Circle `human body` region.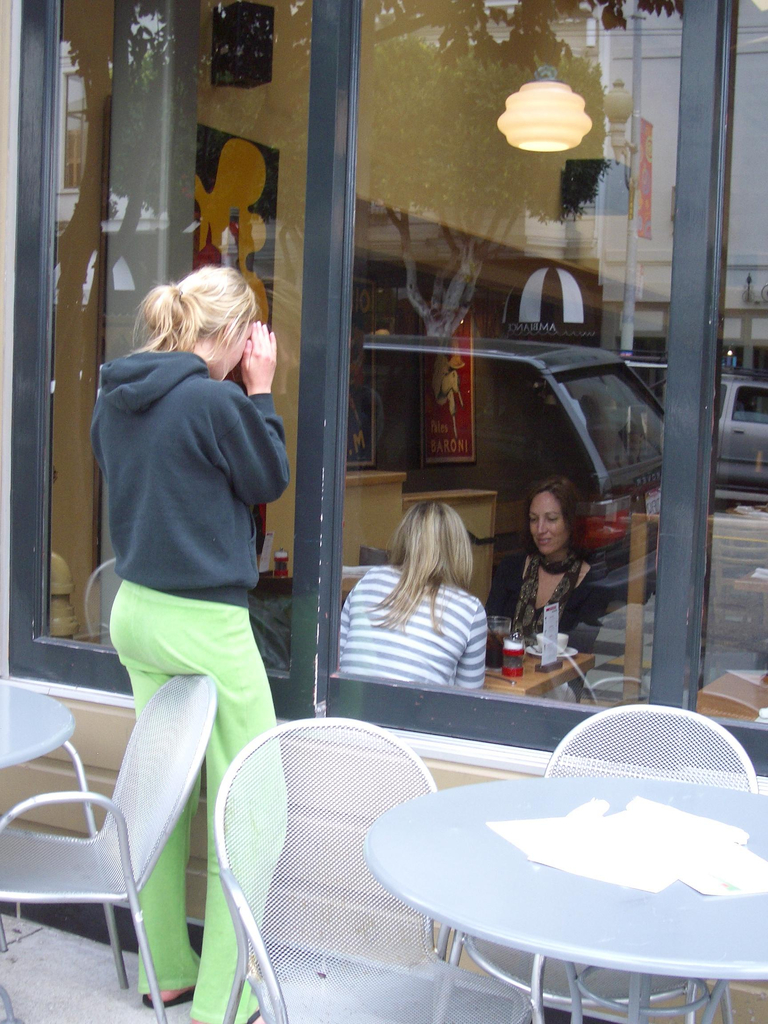
Region: BBox(99, 289, 304, 884).
